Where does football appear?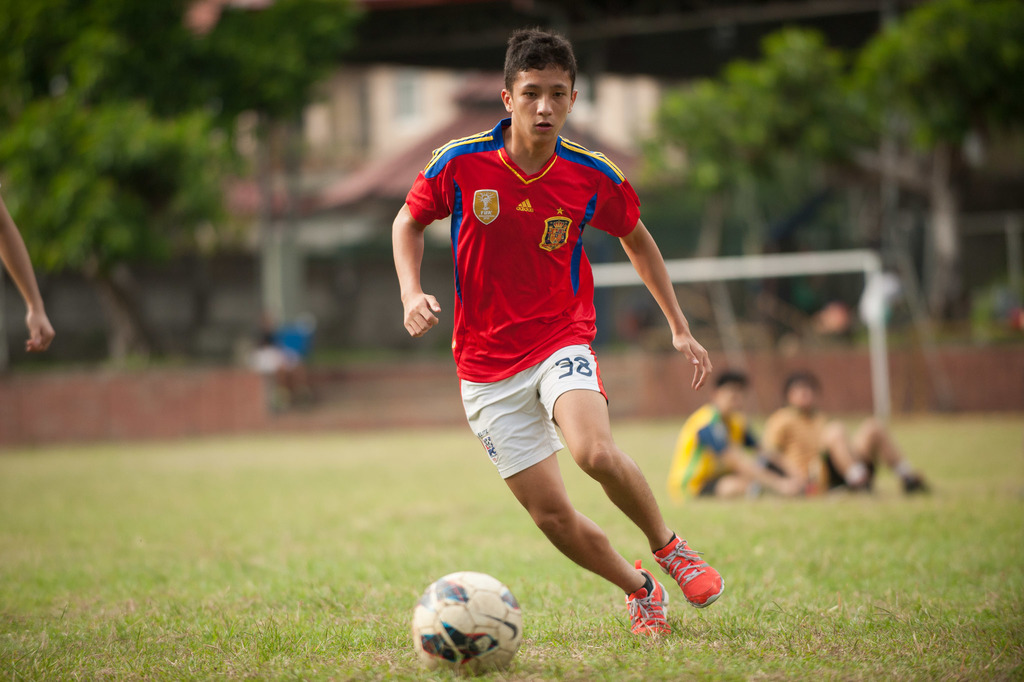
Appears at detection(410, 570, 522, 678).
